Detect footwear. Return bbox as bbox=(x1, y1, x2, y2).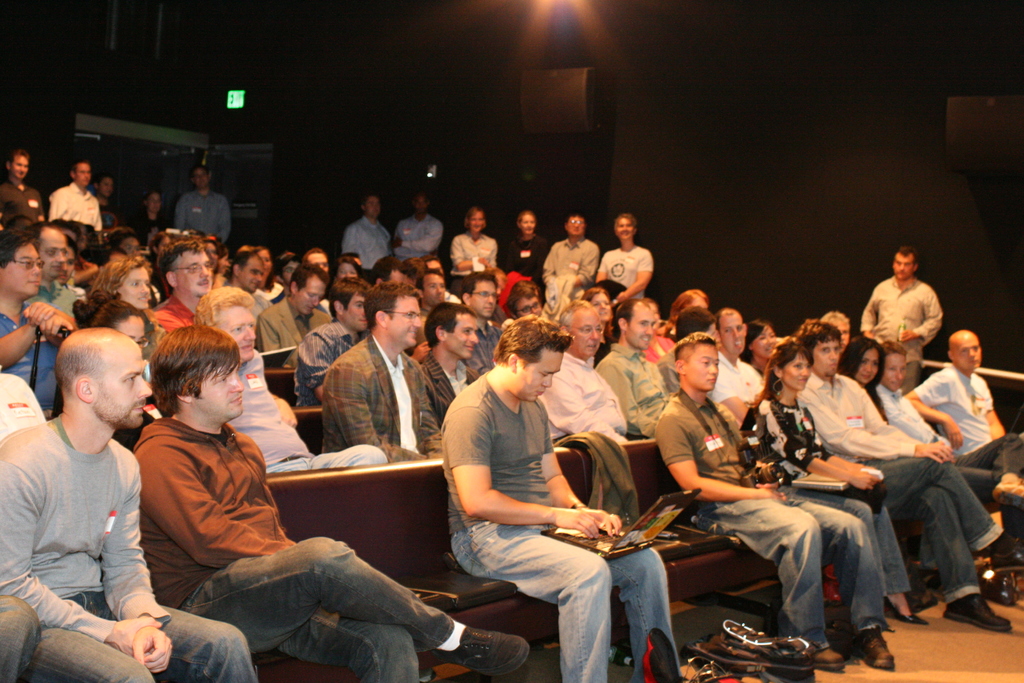
bbox=(980, 573, 1016, 602).
